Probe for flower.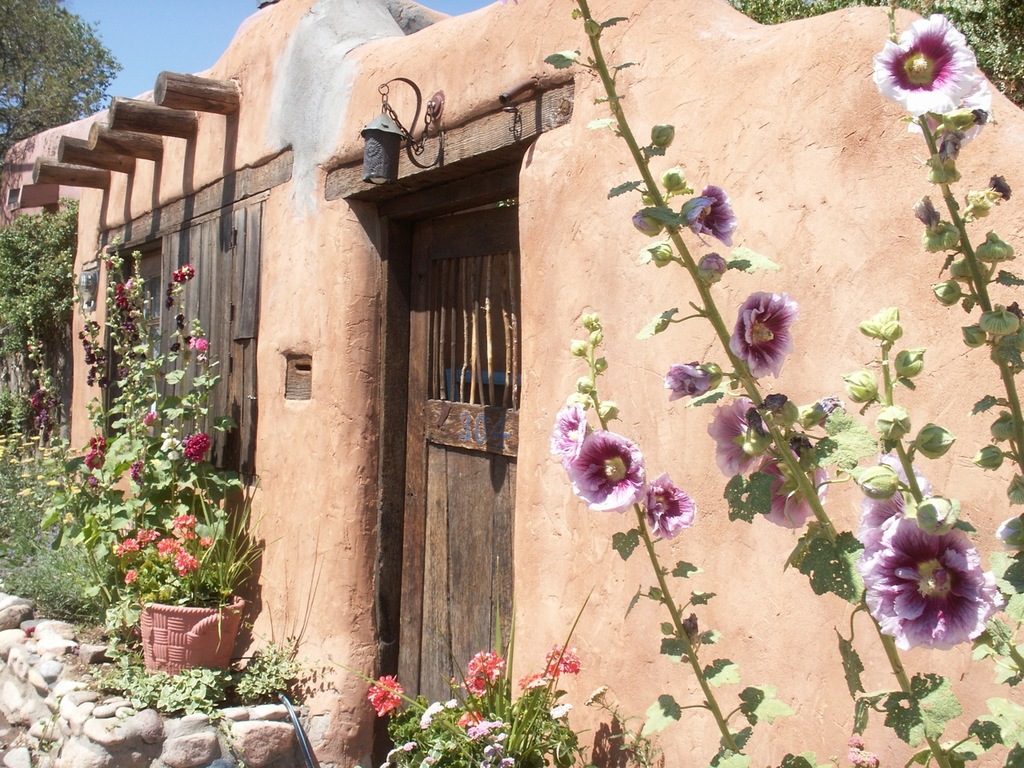
Probe result: pyautogui.locateOnScreen(977, 232, 1017, 264).
